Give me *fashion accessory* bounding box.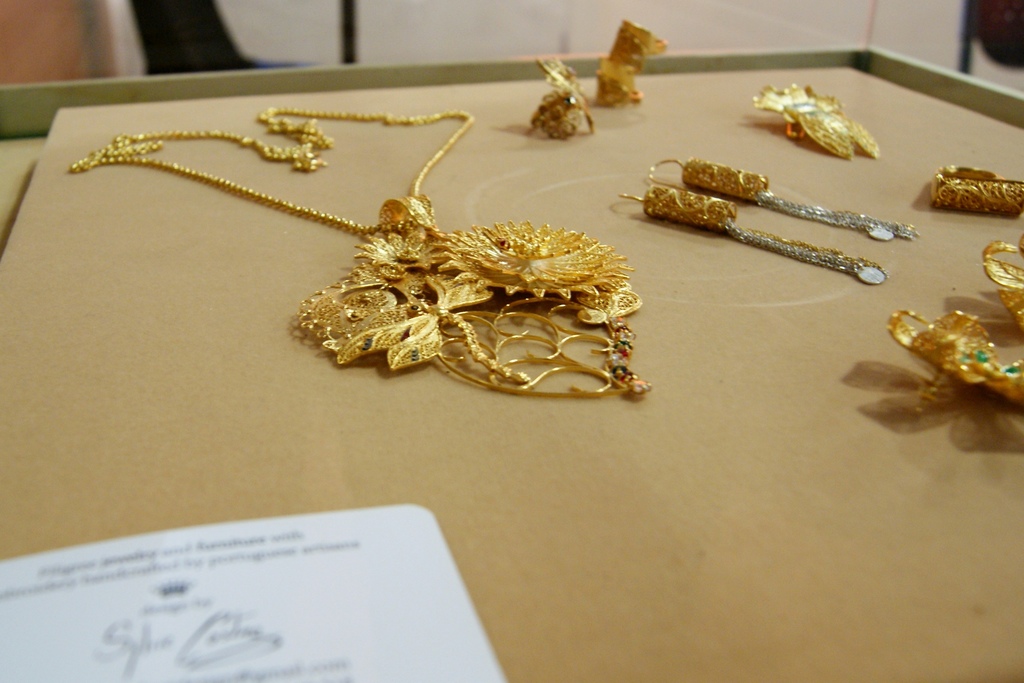
<box>979,237,1023,328</box>.
